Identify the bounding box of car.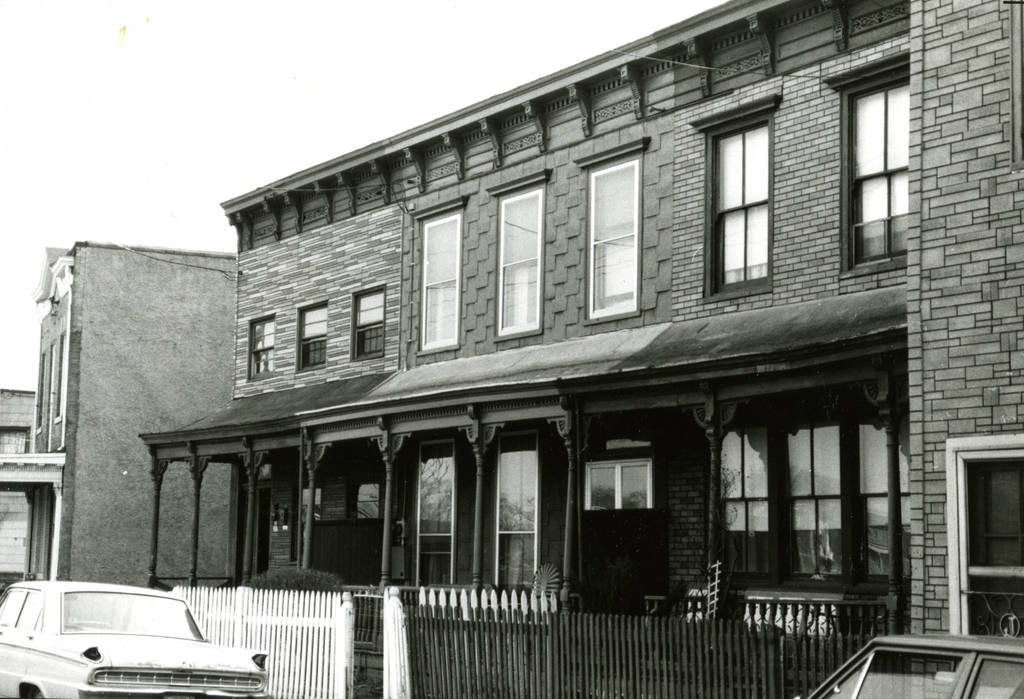
(x1=0, y1=579, x2=273, y2=698).
